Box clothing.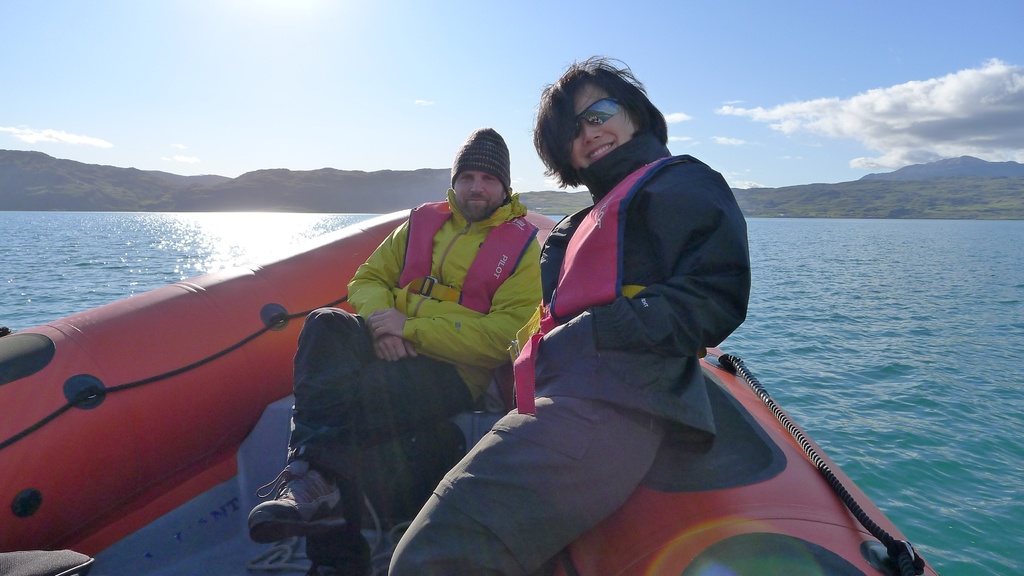
pyautogui.locateOnScreen(507, 102, 757, 487).
